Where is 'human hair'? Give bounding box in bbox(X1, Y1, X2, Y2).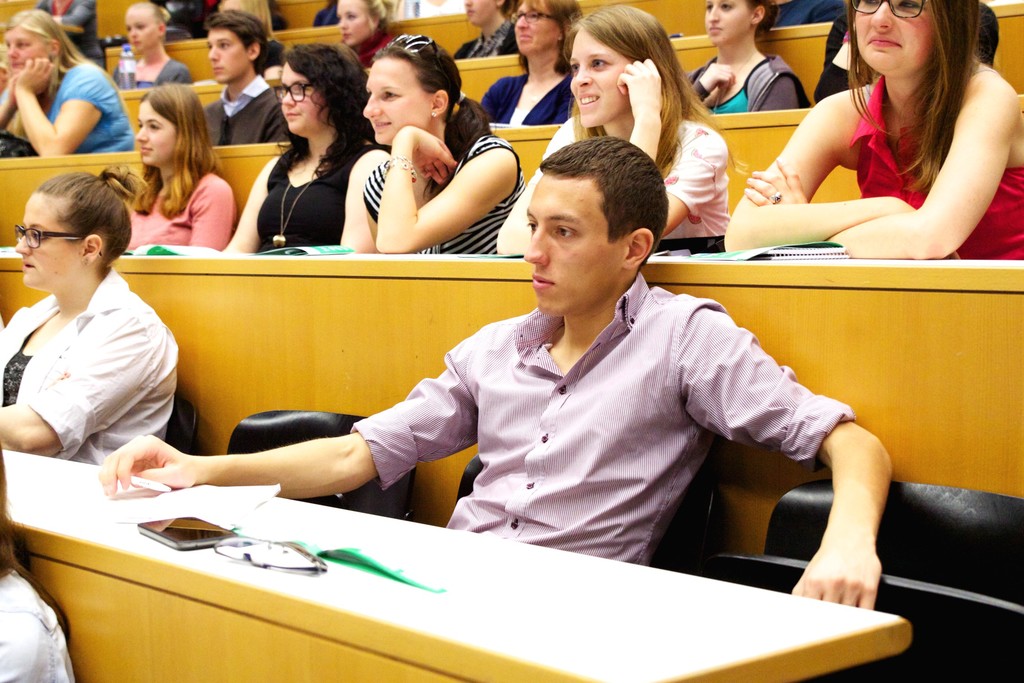
bbox(0, 12, 83, 94).
